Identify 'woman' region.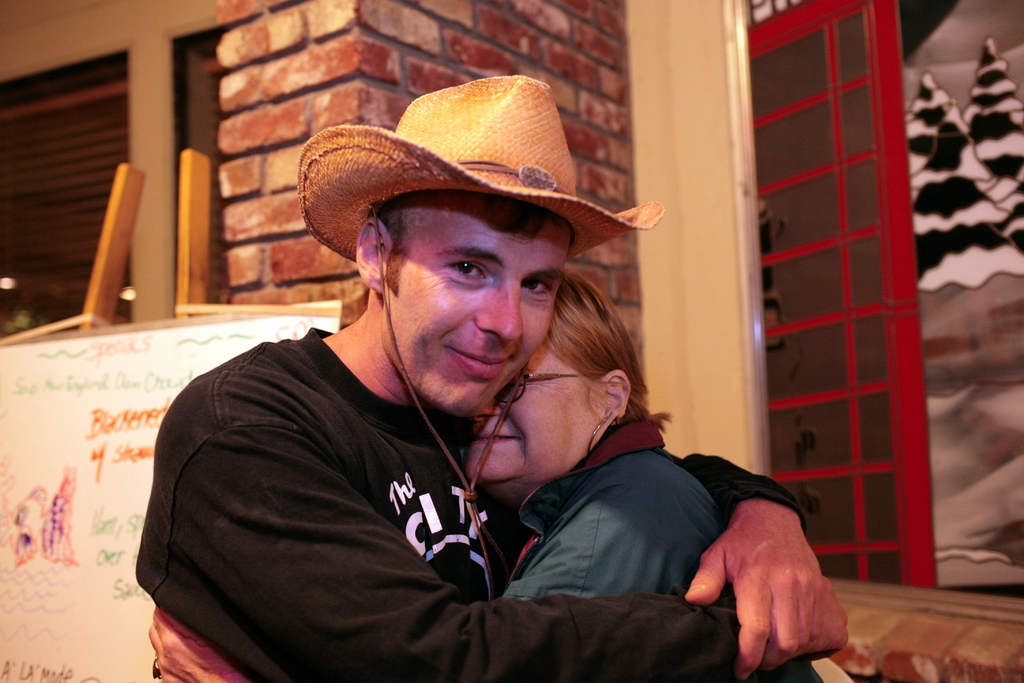
Region: left=152, top=265, right=855, bottom=682.
